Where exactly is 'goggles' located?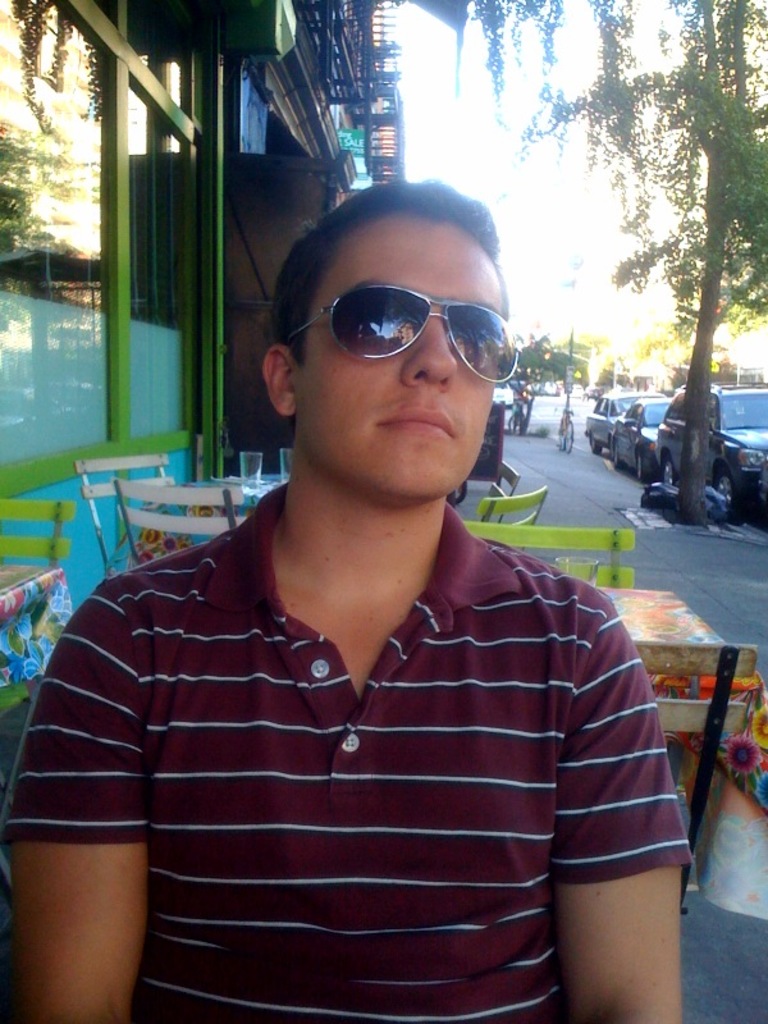
Its bounding box is 270:287:526:389.
